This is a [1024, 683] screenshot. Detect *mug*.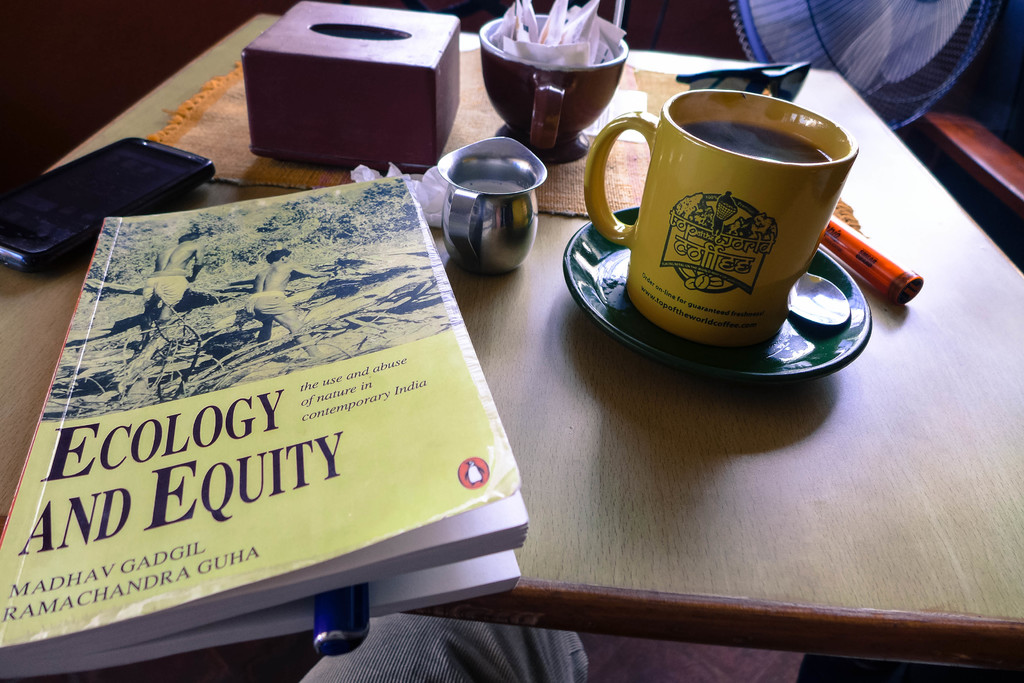
Rect(580, 93, 856, 354).
